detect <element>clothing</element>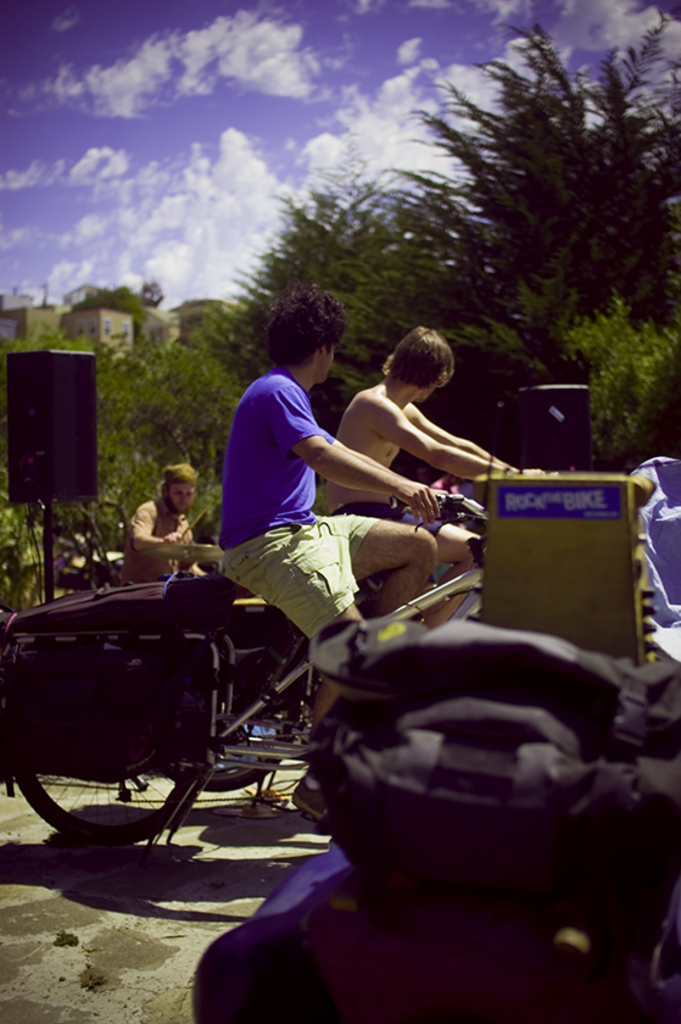
[123, 501, 186, 591]
